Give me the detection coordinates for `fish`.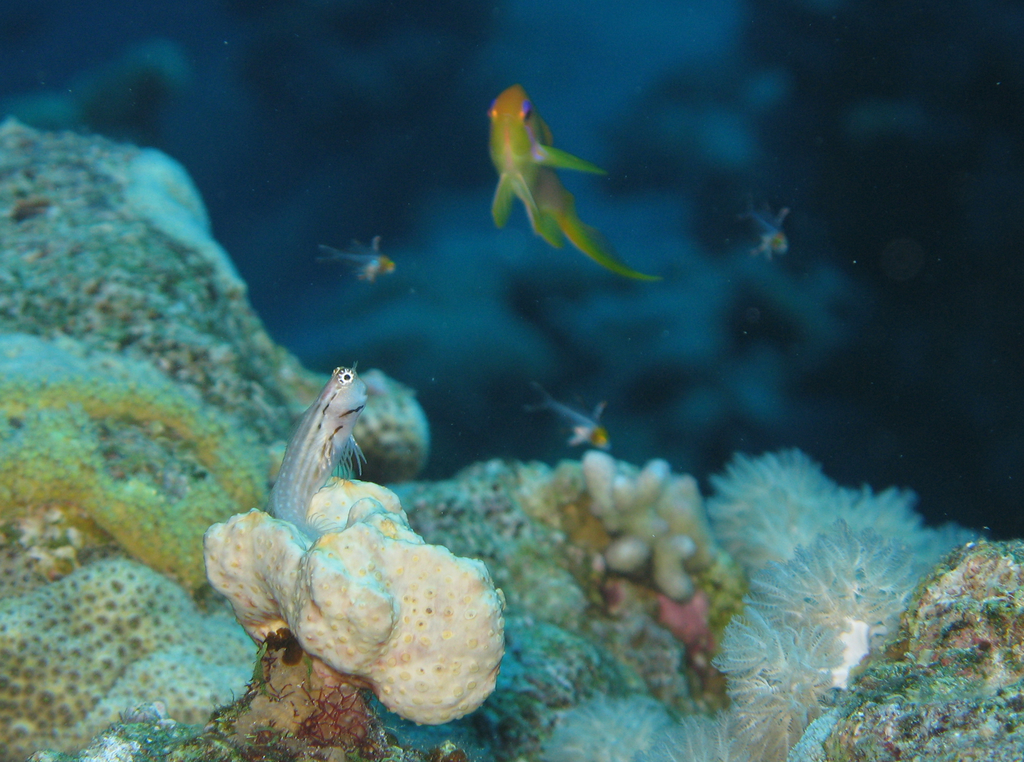
bbox=[315, 231, 399, 283].
